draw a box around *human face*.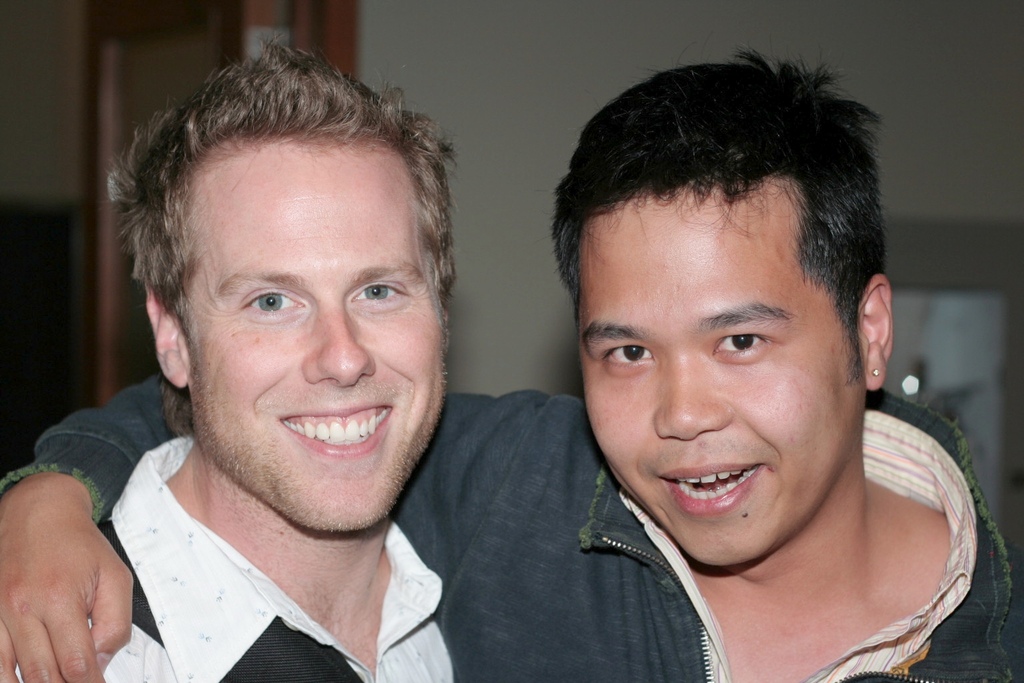
189,140,445,532.
